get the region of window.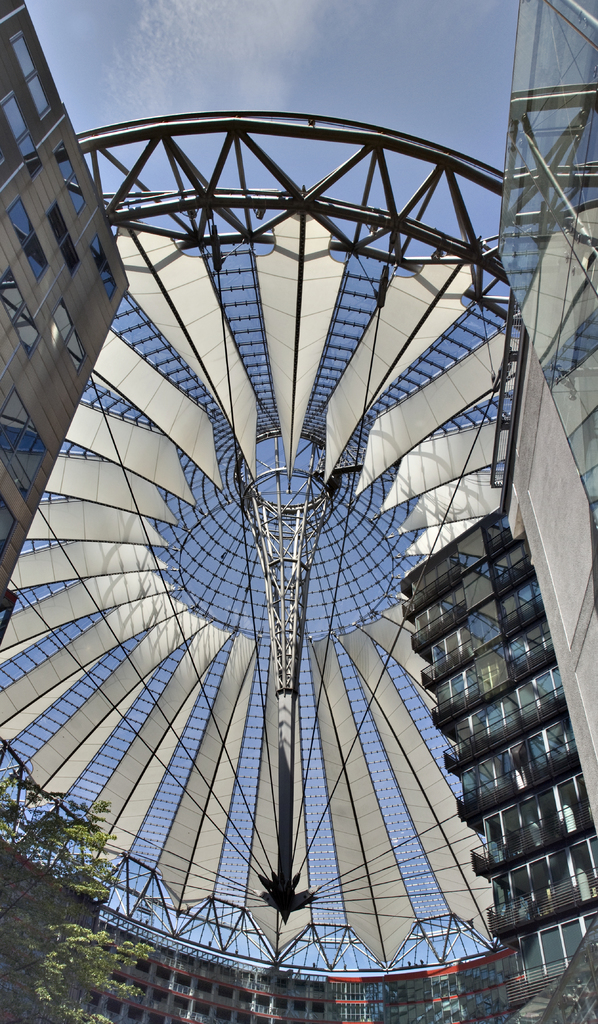
l=0, t=388, r=49, b=499.
